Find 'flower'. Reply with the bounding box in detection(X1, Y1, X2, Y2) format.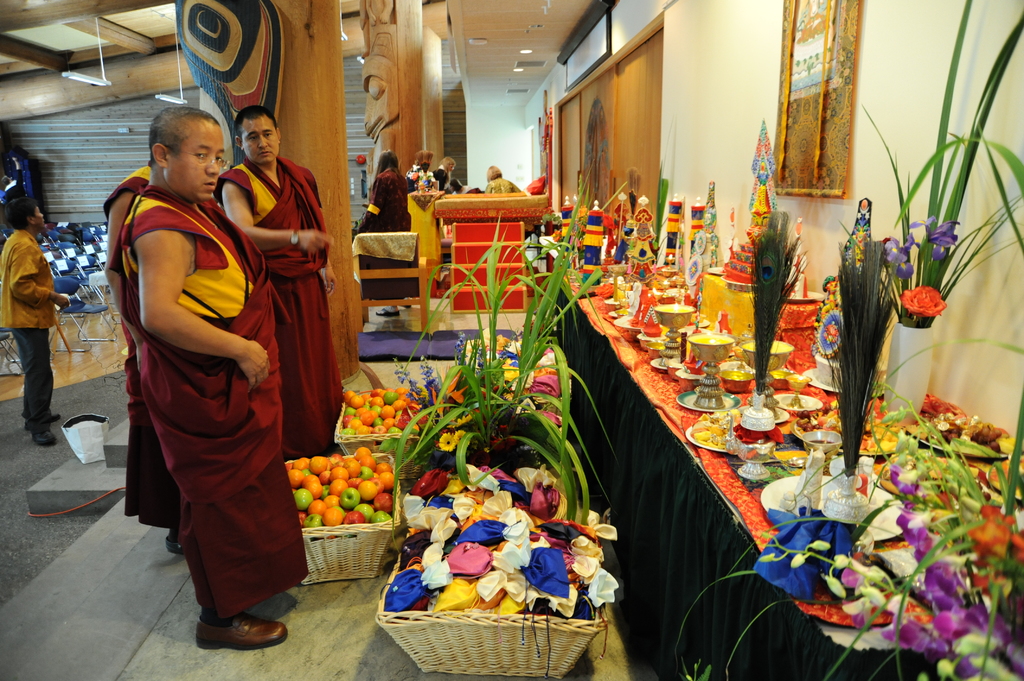
detection(454, 413, 474, 425).
